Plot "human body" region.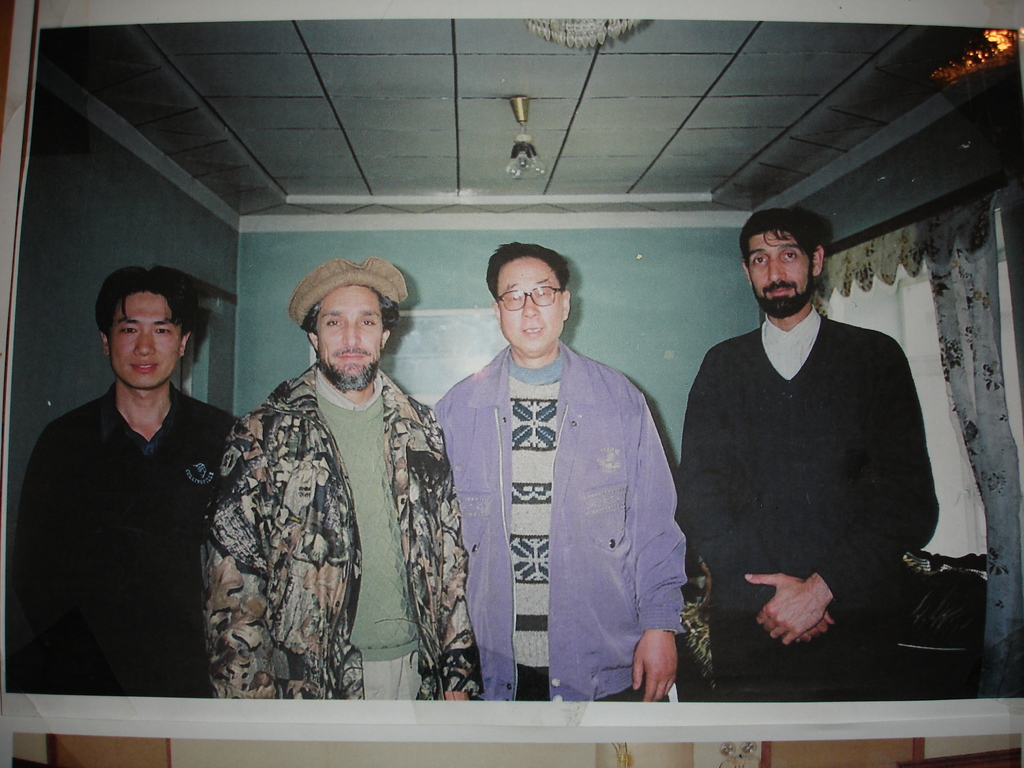
Plotted at (x1=35, y1=255, x2=227, y2=721).
